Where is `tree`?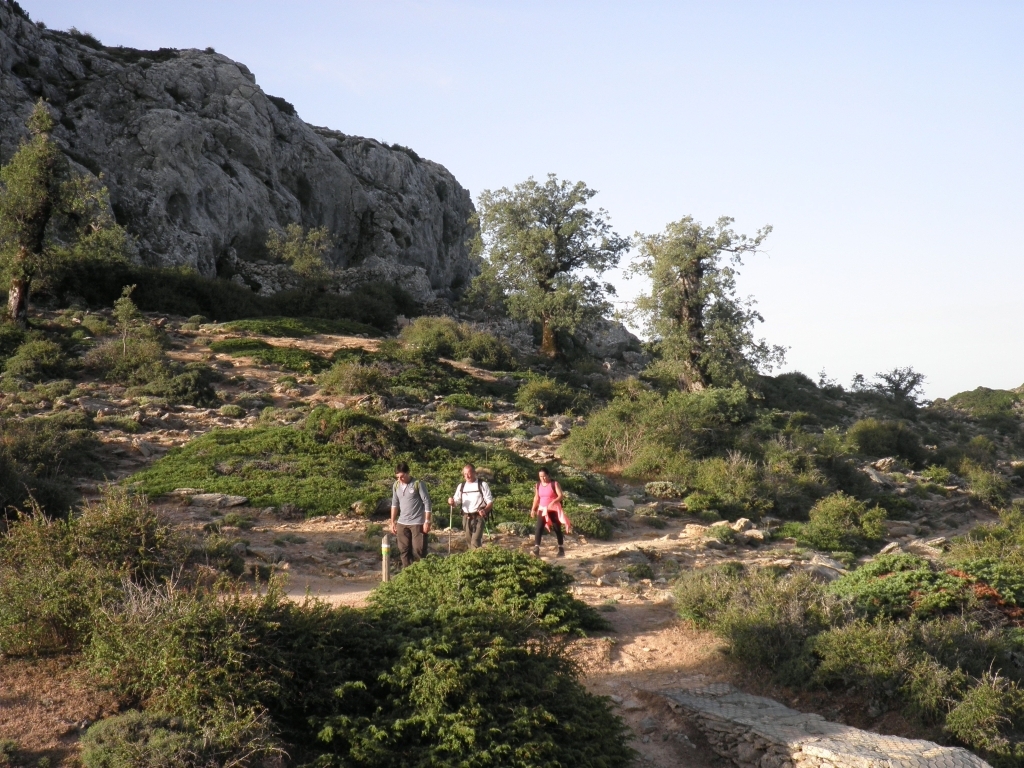
(left=0, top=91, right=98, bottom=323).
